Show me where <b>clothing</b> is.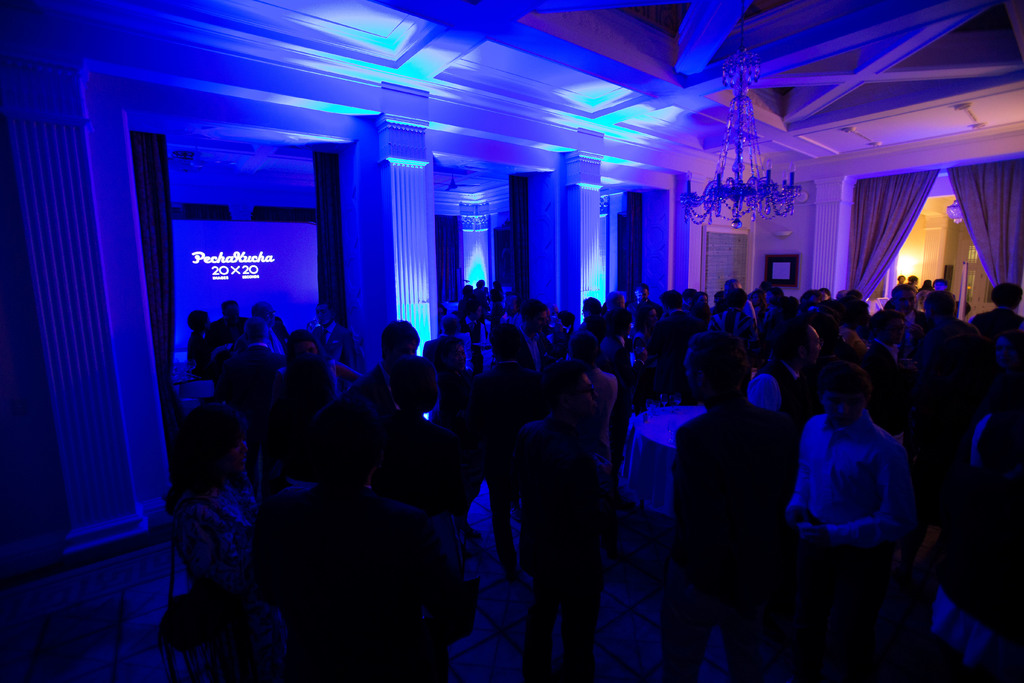
<b>clothing</b> is at {"x1": 708, "y1": 310, "x2": 756, "y2": 342}.
